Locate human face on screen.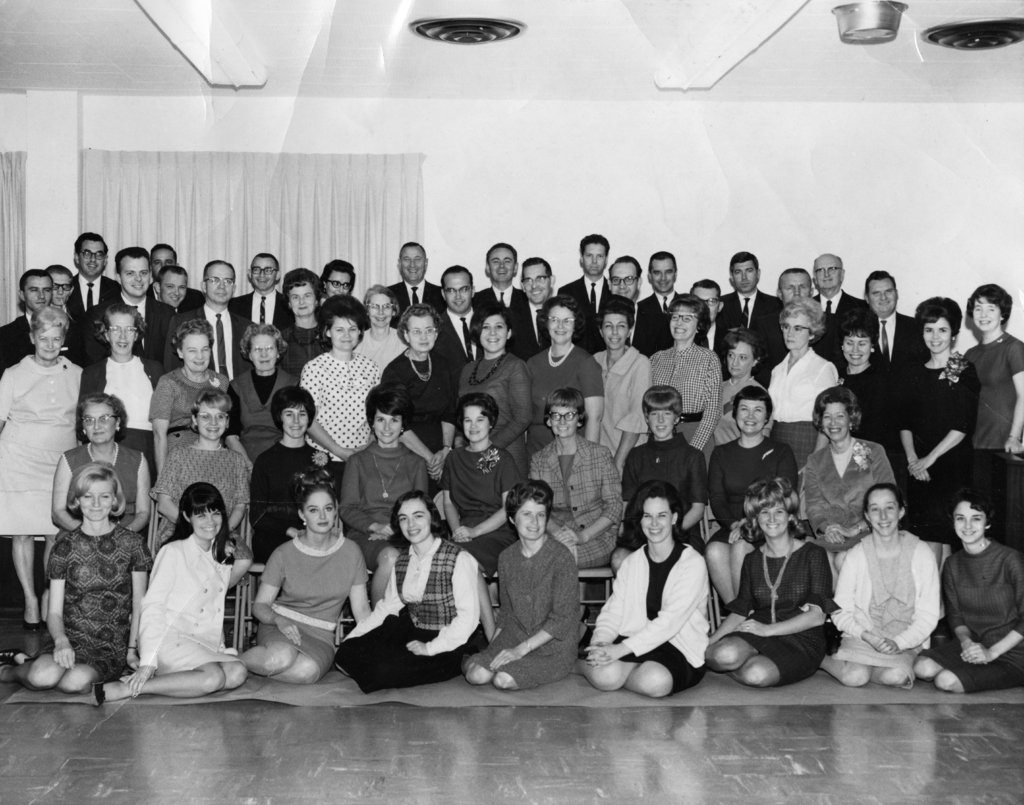
On screen at rect(600, 311, 630, 350).
